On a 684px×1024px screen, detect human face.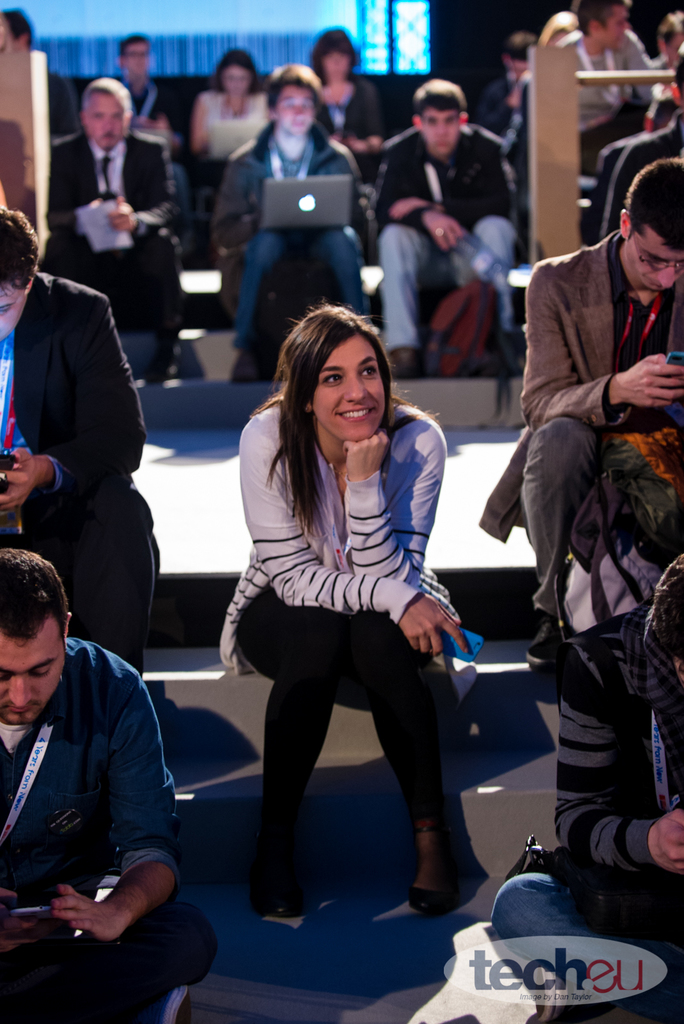
box(424, 108, 455, 156).
